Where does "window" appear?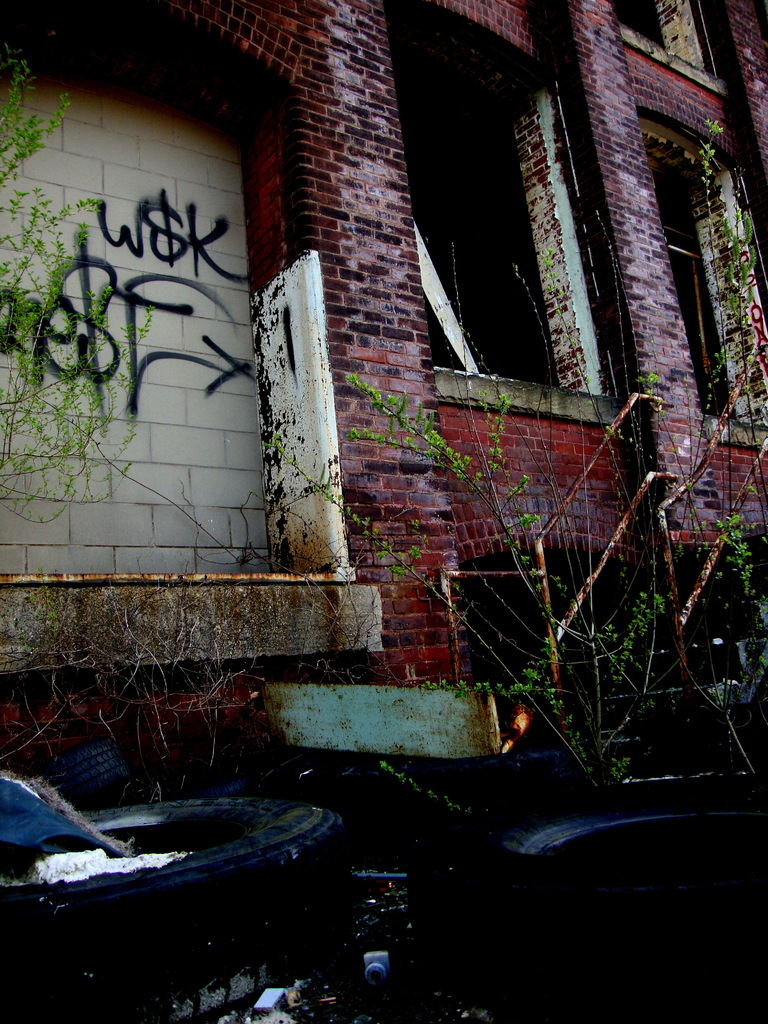
Appears at [375,7,669,422].
